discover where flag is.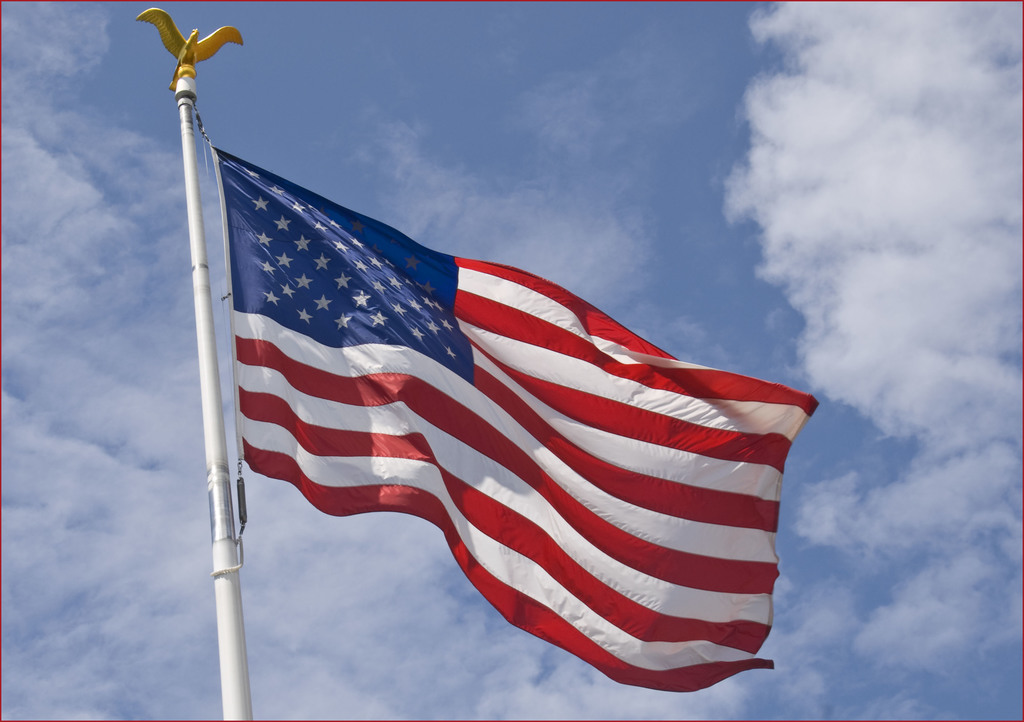
Discovered at left=211, top=150, right=820, bottom=690.
